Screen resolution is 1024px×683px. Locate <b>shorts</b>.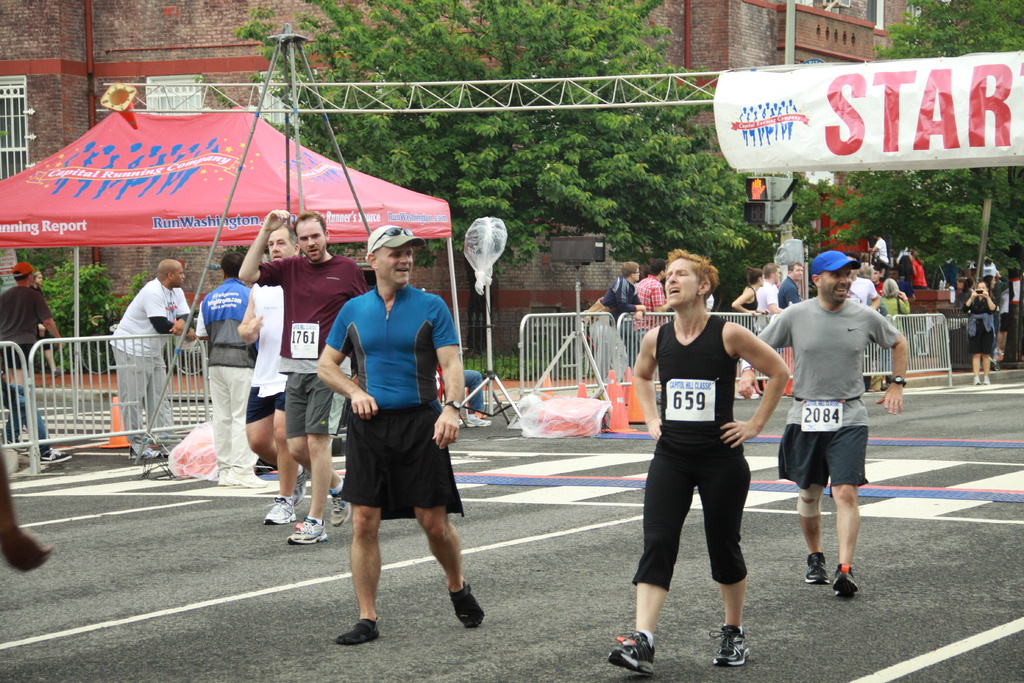
select_region(778, 399, 866, 487).
